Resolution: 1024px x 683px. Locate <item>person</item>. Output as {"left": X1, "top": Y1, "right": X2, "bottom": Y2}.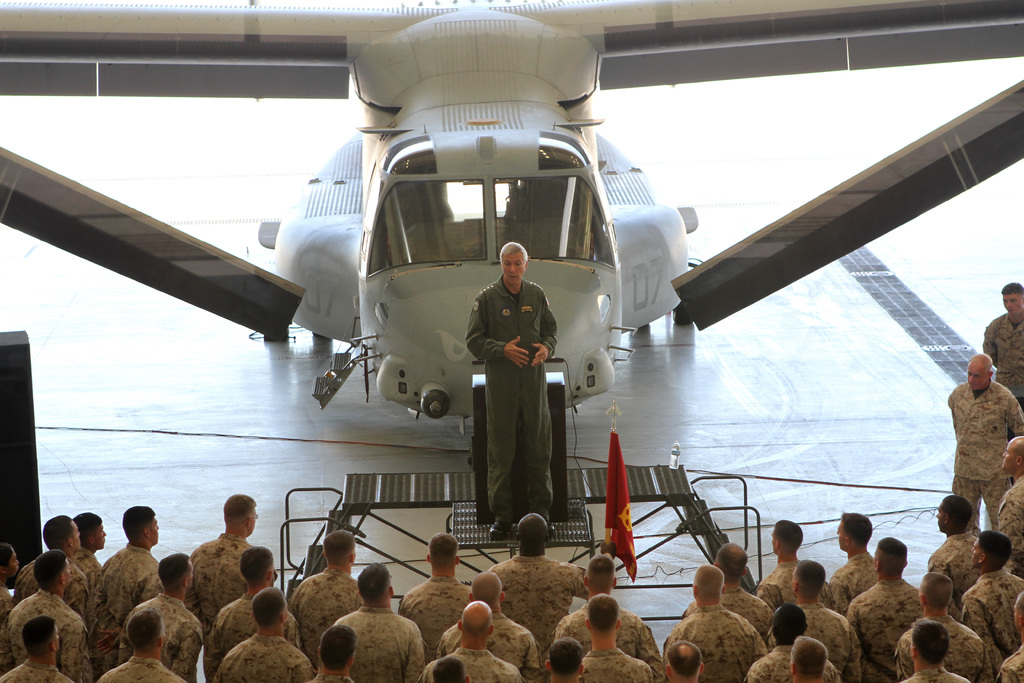
{"left": 411, "top": 653, "right": 462, "bottom": 682}.
